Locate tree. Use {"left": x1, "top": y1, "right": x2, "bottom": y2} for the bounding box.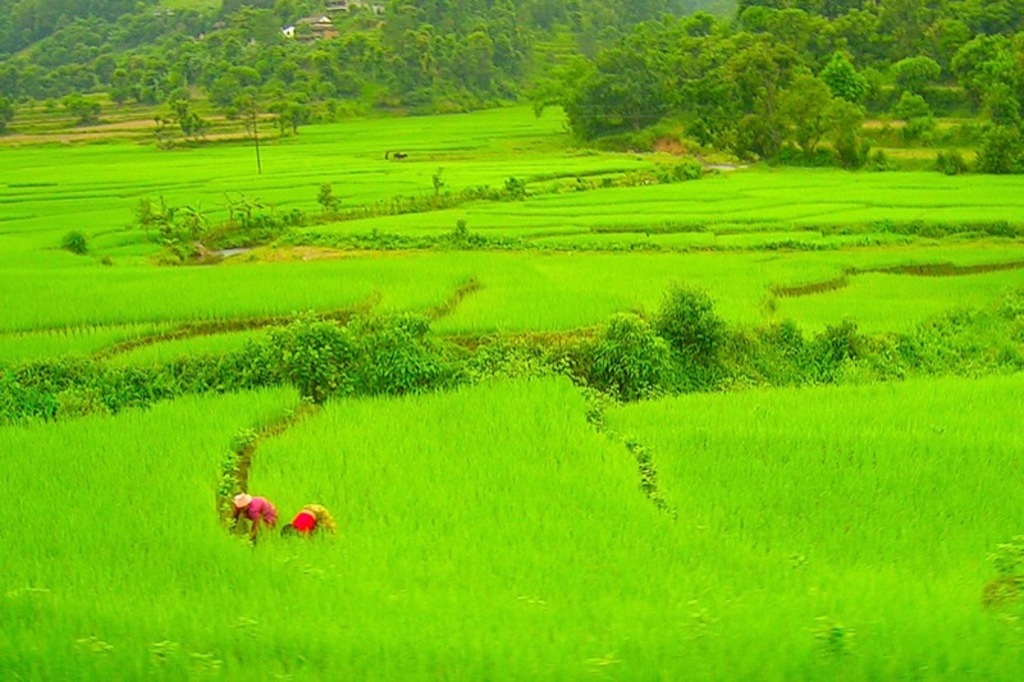
{"left": 0, "top": 0, "right": 63, "bottom": 73}.
